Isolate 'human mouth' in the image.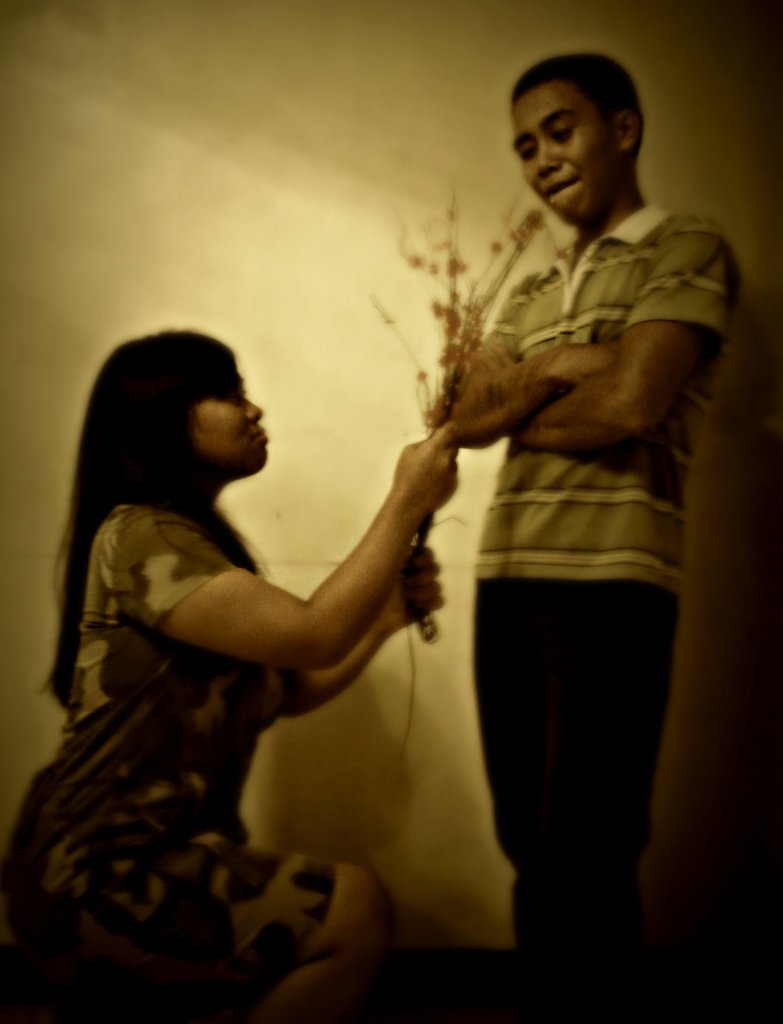
Isolated region: crop(544, 177, 583, 203).
